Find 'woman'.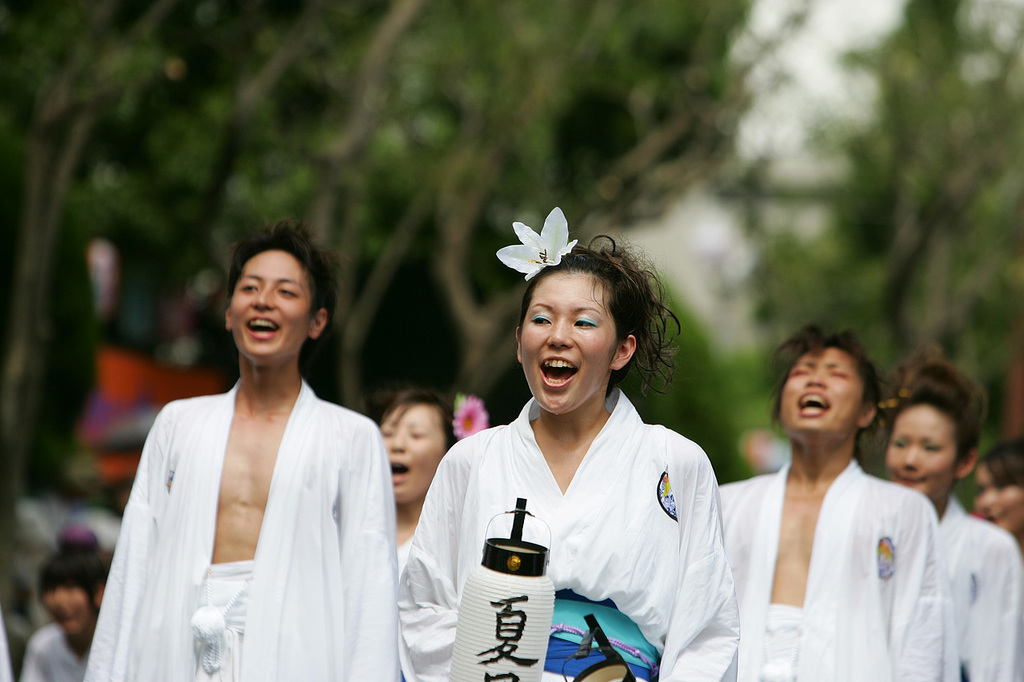
<bbox>878, 345, 1022, 681</bbox>.
